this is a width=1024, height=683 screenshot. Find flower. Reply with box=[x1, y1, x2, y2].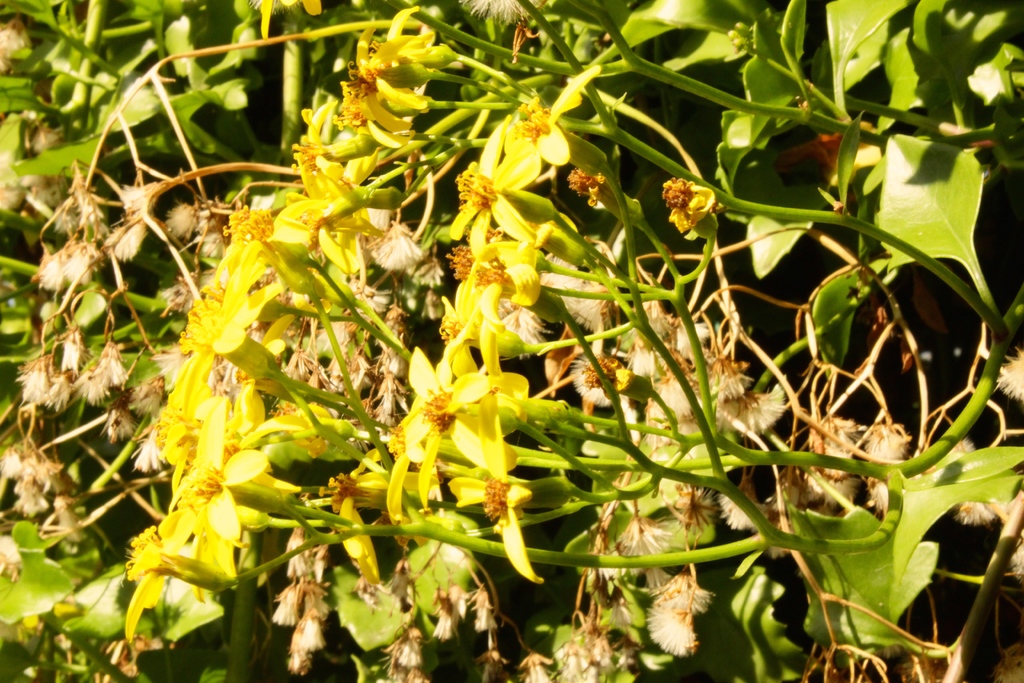
box=[646, 579, 721, 661].
